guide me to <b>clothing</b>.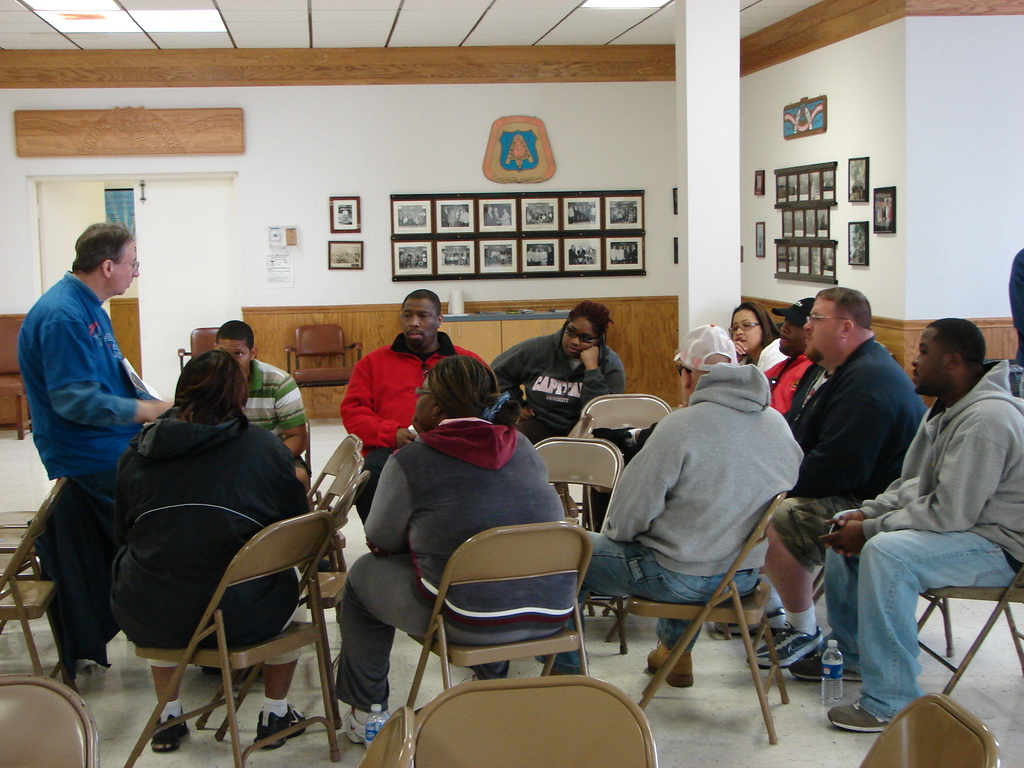
Guidance: box=[534, 358, 804, 673].
